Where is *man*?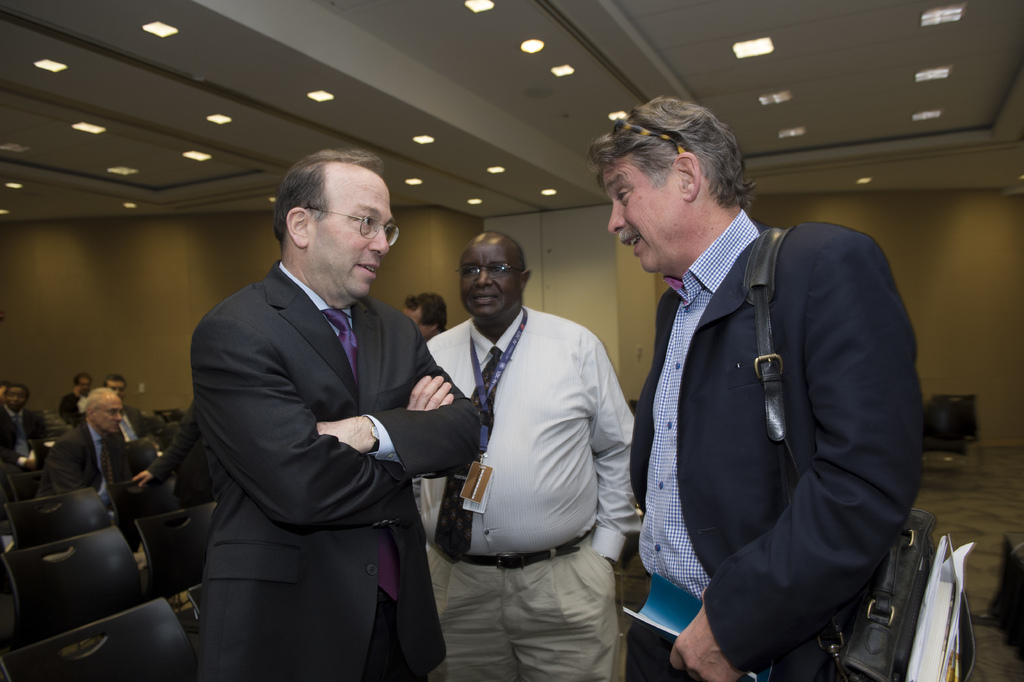
{"left": 0, "top": 387, "right": 44, "bottom": 468}.
